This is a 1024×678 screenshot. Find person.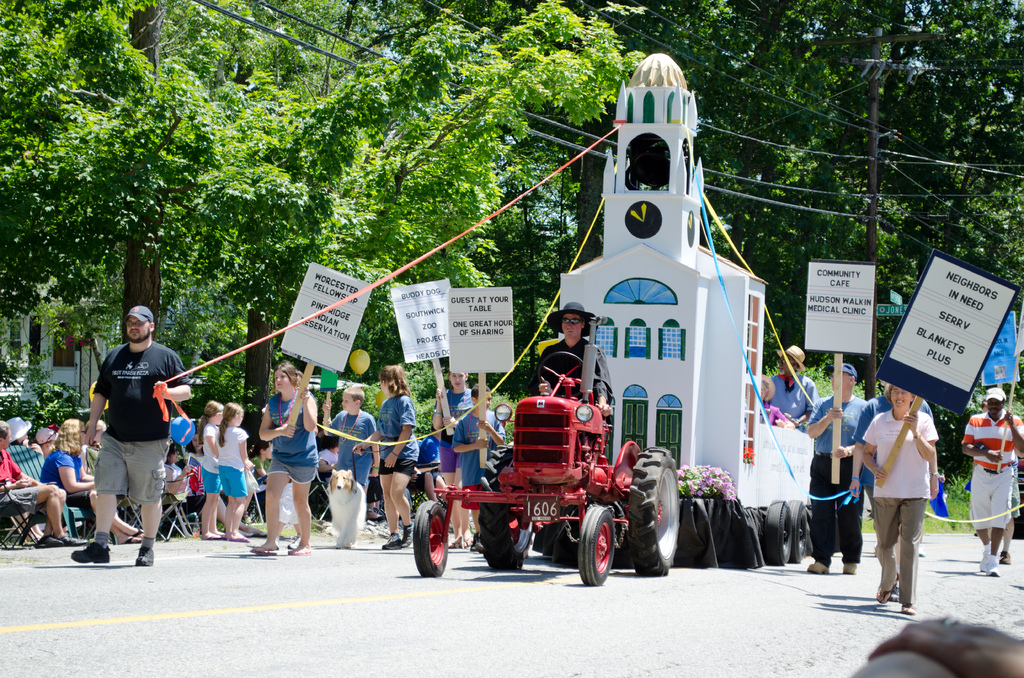
Bounding box: [left=72, top=306, right=191, bottom=565].
